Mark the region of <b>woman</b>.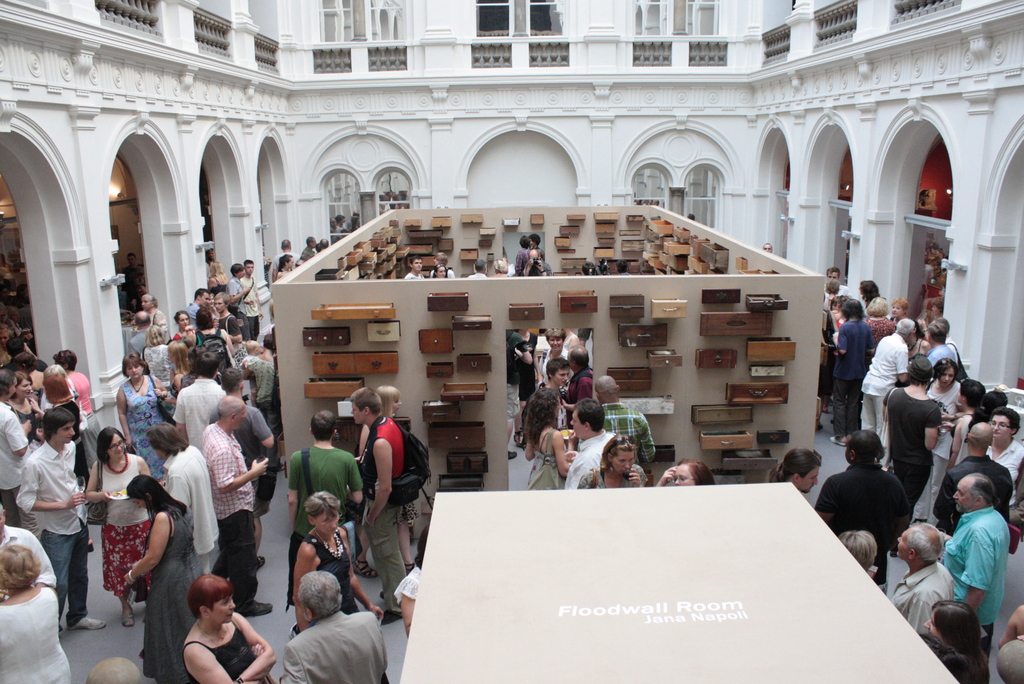
Region: 152 571 262 680.
